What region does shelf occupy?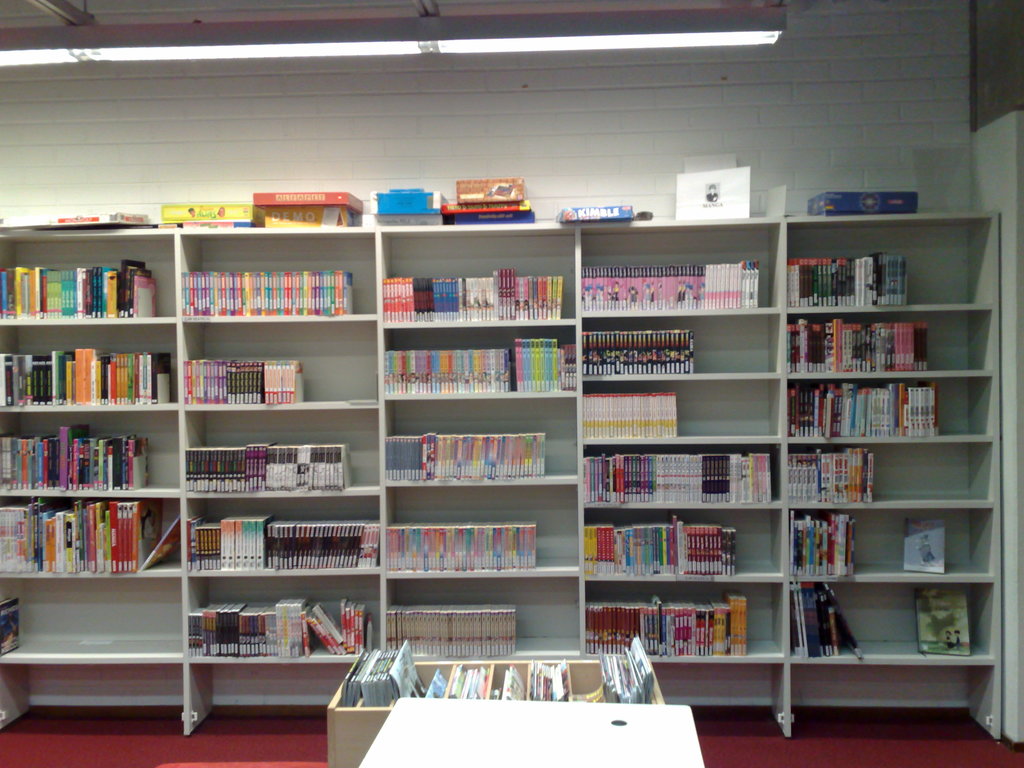
rect(781, 503, 1007, 582).
